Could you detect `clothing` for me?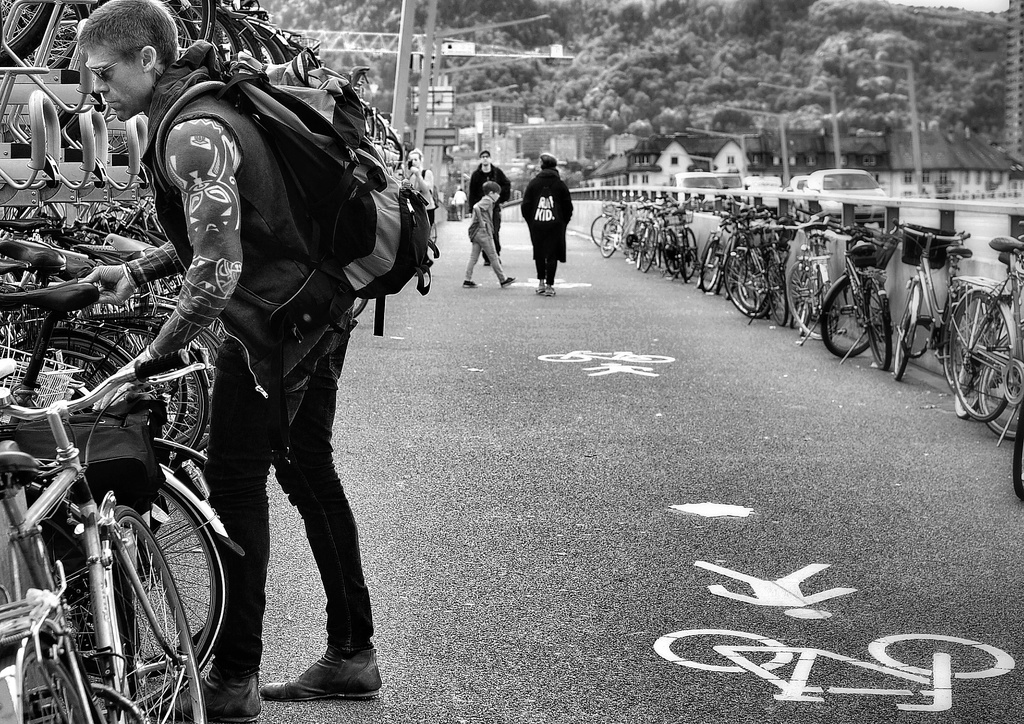
Detection result: (left=147, top=19, right=392, bottom=627).
